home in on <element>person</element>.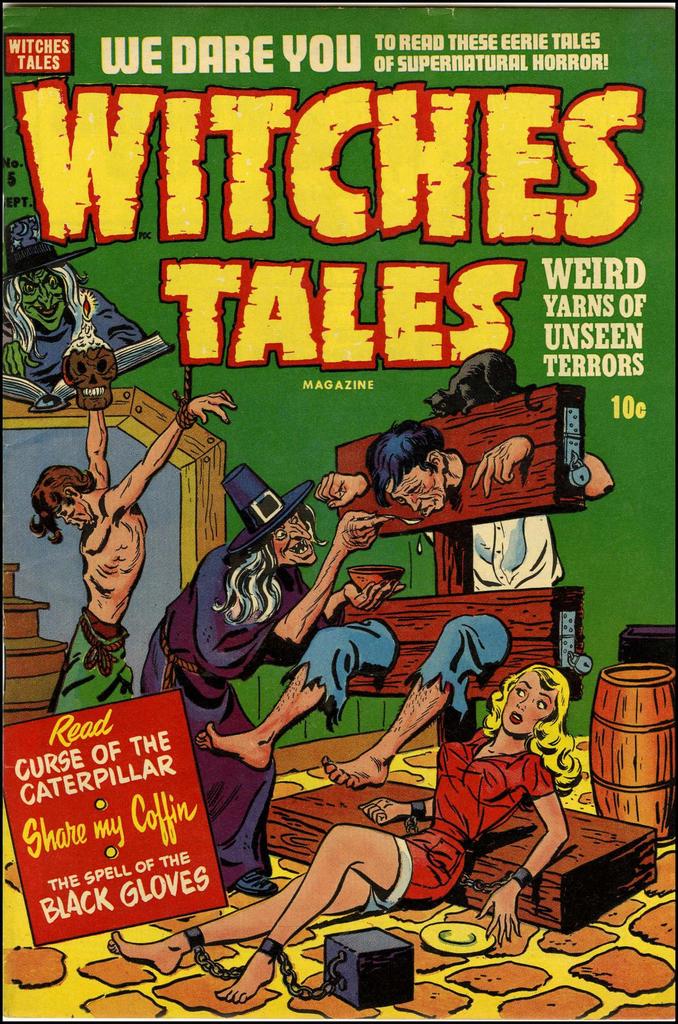
Homed in at (x1=0, y1=215, x2=147, y2=413).
